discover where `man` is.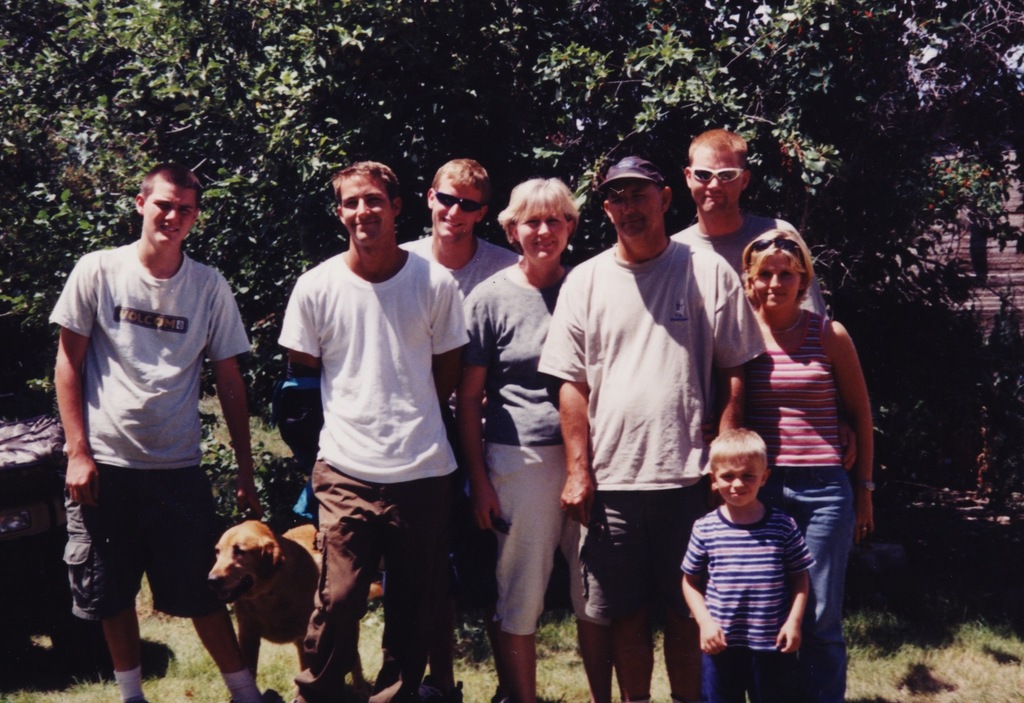
Discovered at (270, 161, 477, 702).
